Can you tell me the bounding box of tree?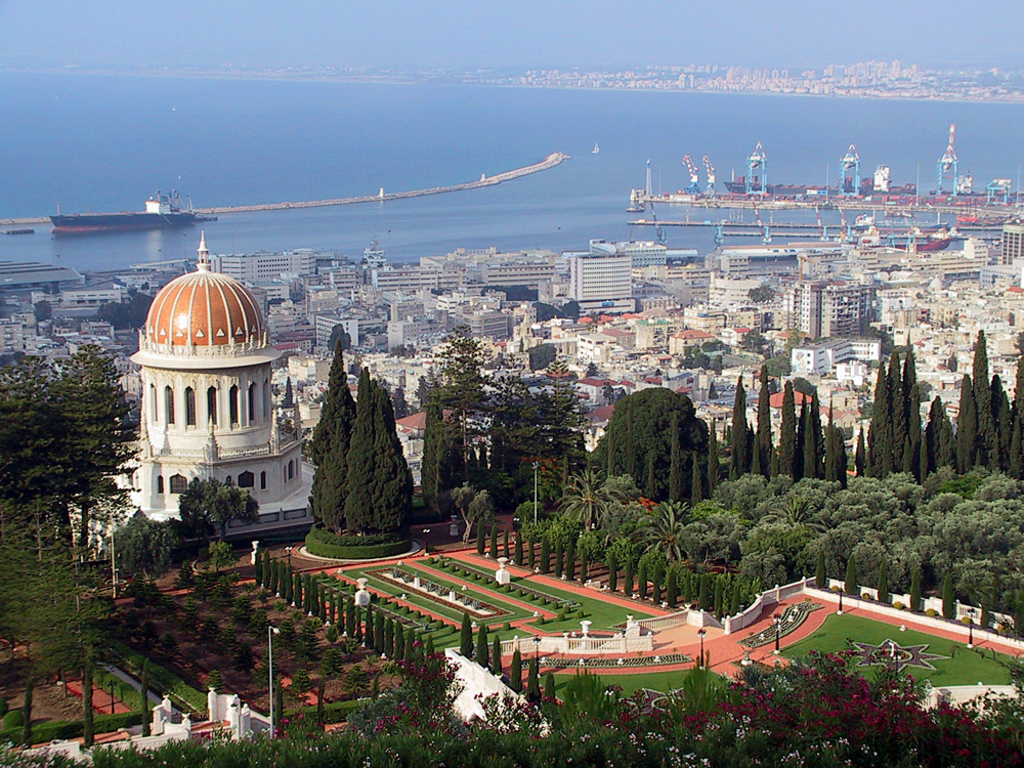
(x1=254, y1=543, x2=264, y2=587).
